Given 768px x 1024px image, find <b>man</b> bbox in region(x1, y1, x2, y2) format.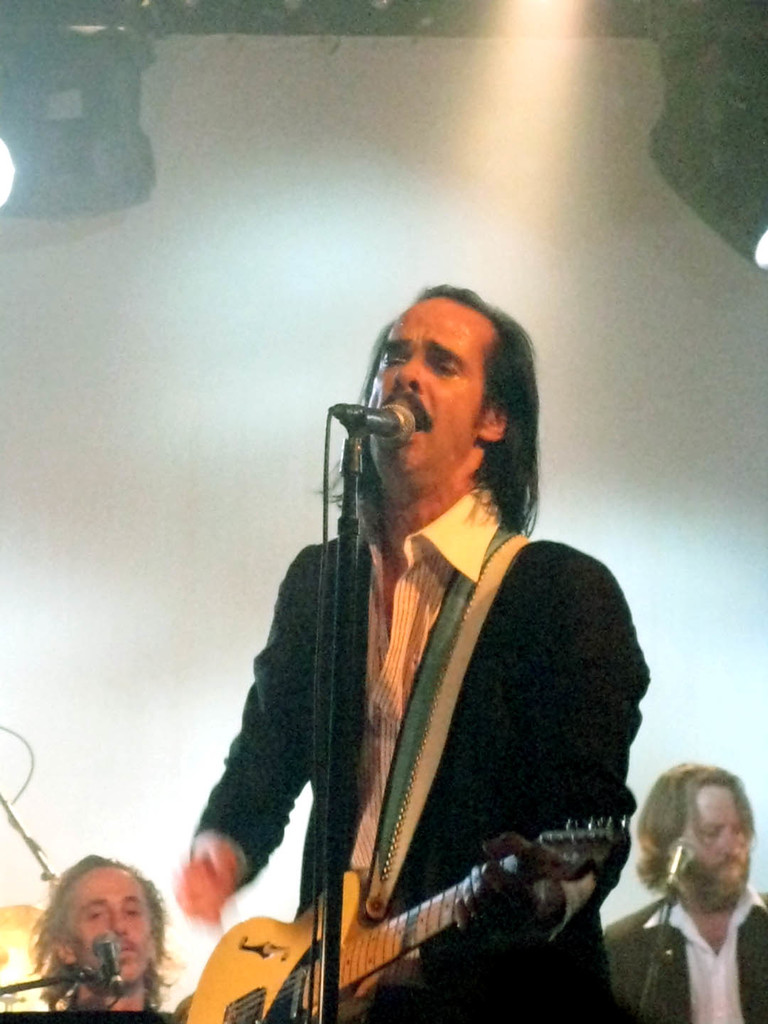
region(23, 852, 176, 1023).
